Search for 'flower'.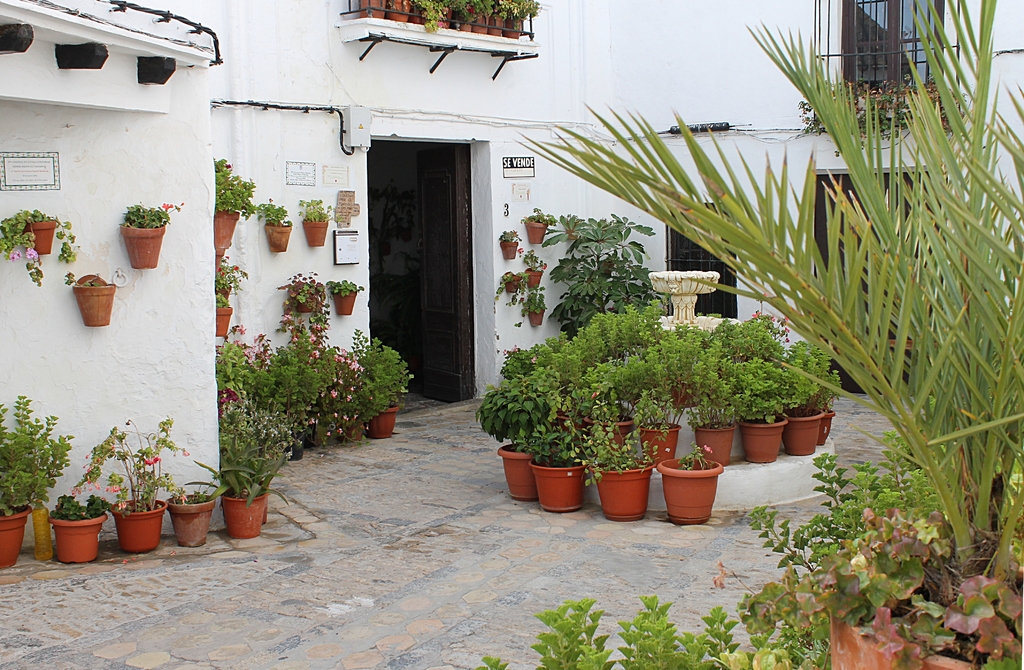
Found at 144 452 161 469.
